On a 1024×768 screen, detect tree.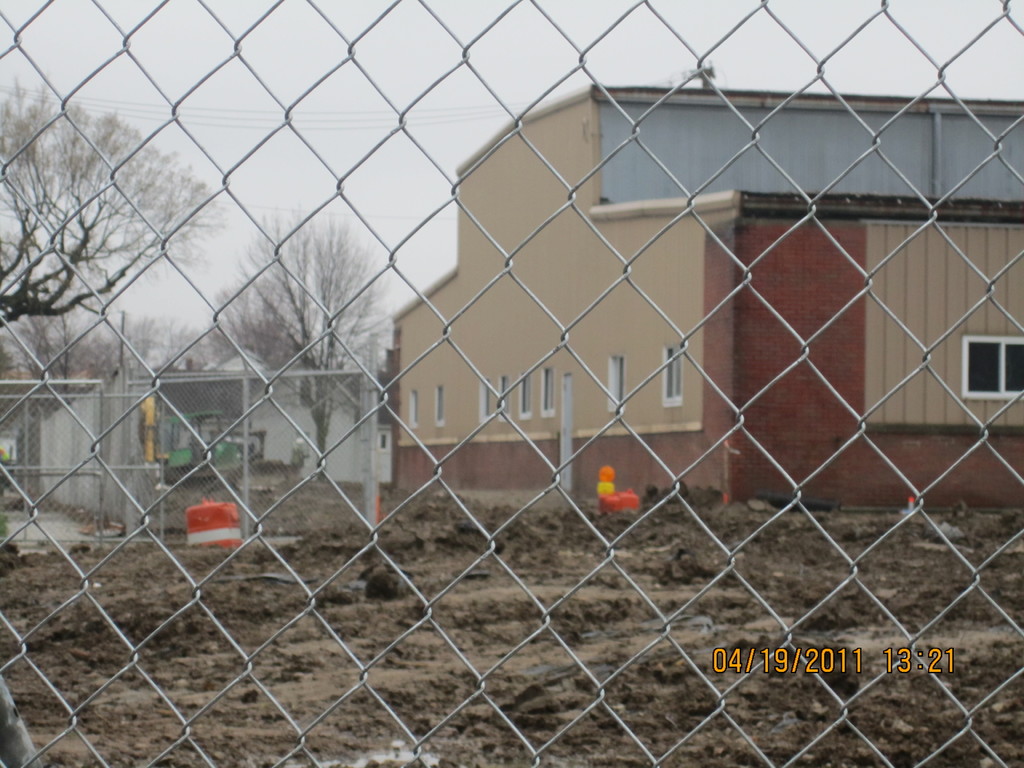
{"left": 198, "top": 287, "right": 285, "bottom": 372}.
